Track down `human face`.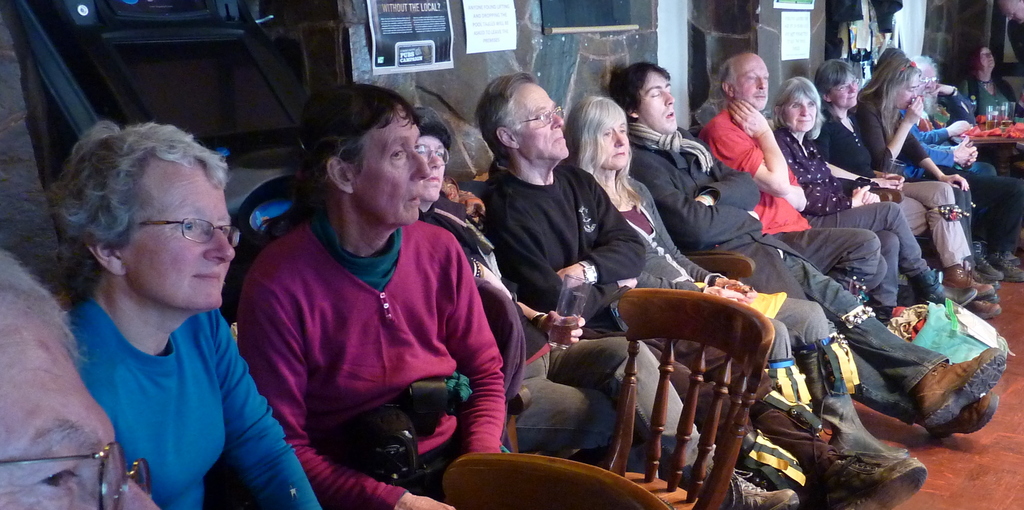
Tracked to Rect(982, 39, 1007, 76).
